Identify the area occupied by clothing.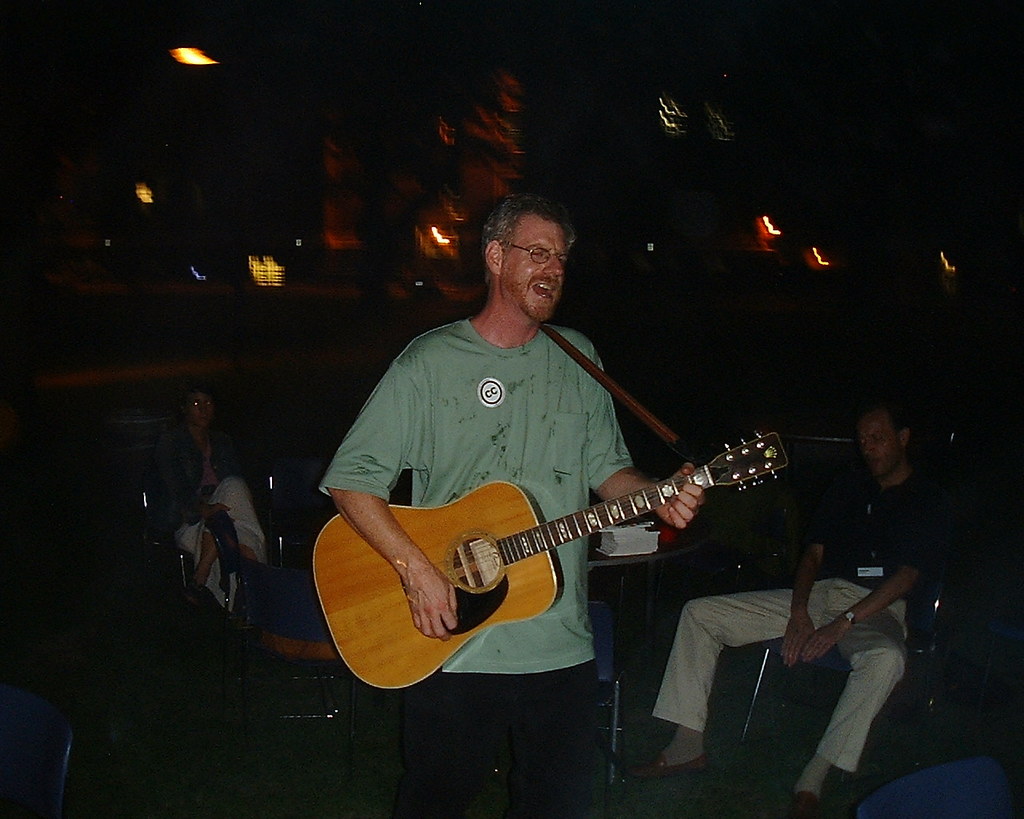
Area: <region>313, 316, 638, 818</region>.
